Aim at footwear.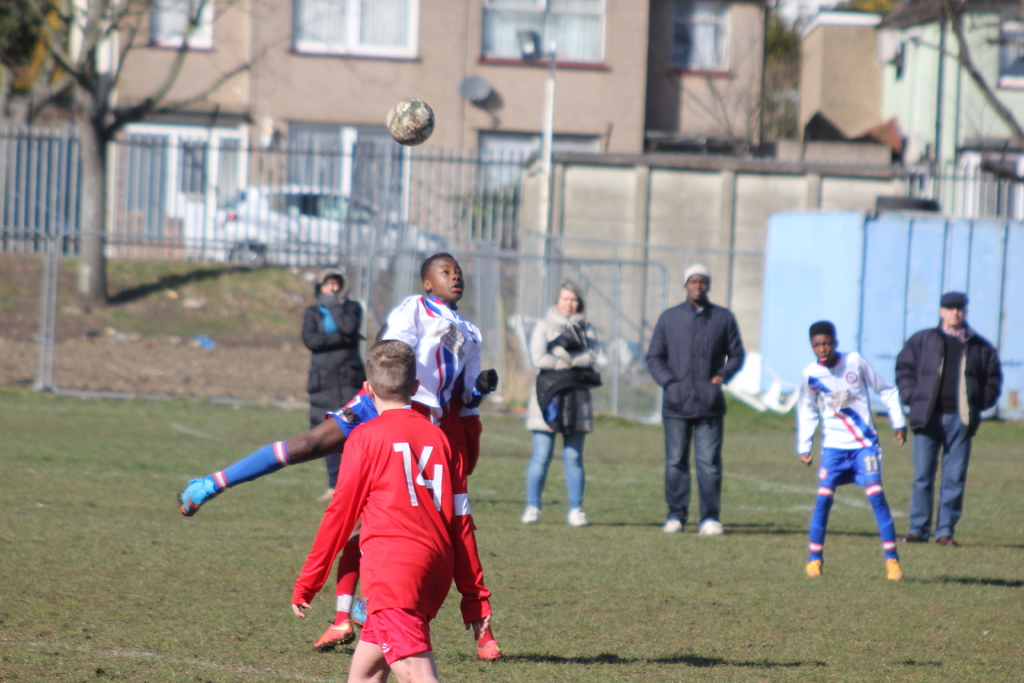
Aimed at detection(317, 620, 353, 655).
